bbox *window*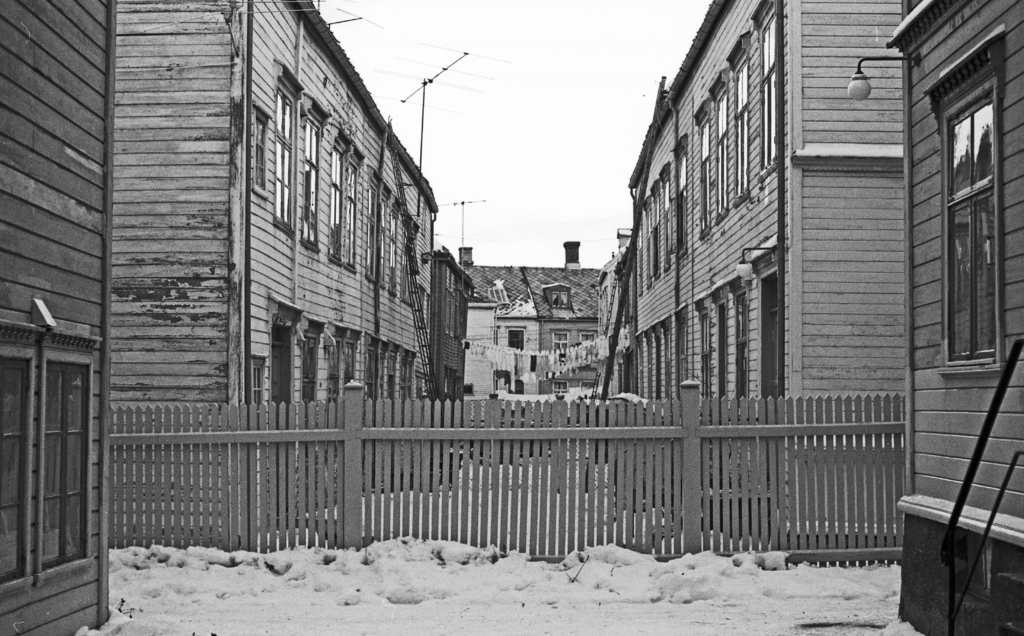
box=[42, 363, 92, 571]
